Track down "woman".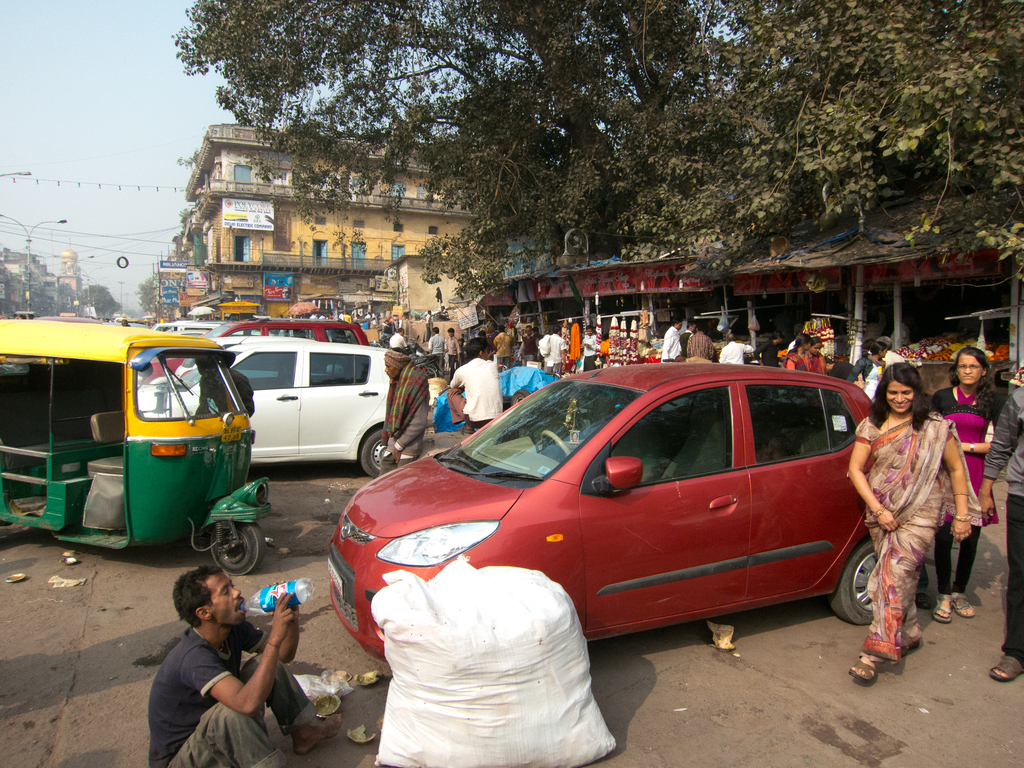
Tracked to (810, 333, 829, 372).
